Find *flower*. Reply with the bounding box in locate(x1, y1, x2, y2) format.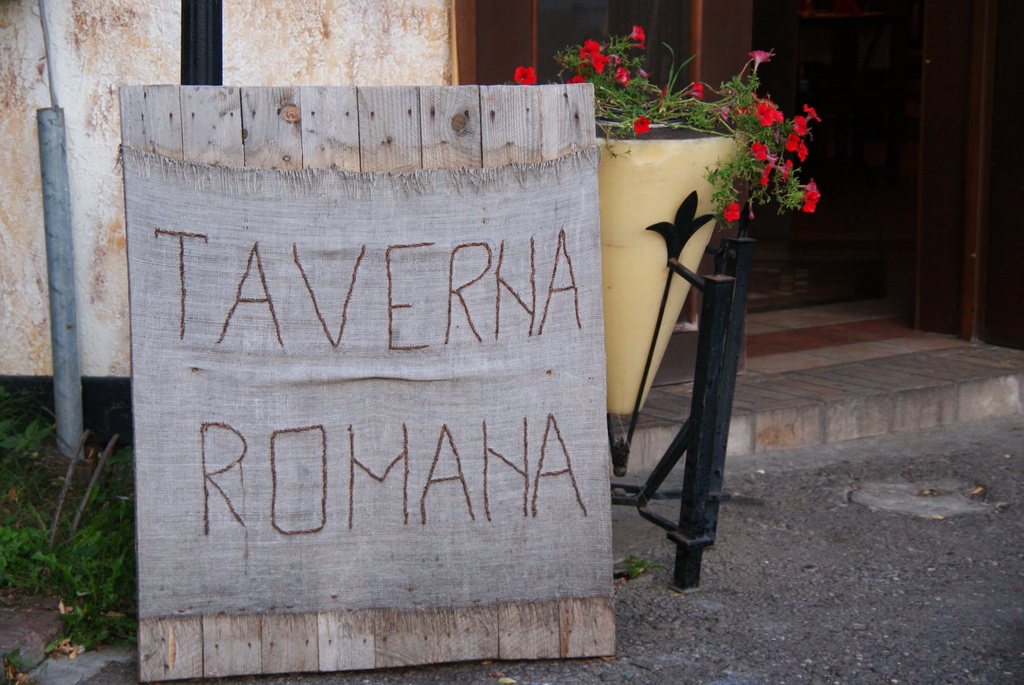
locate(510, 63, 540, 87).
